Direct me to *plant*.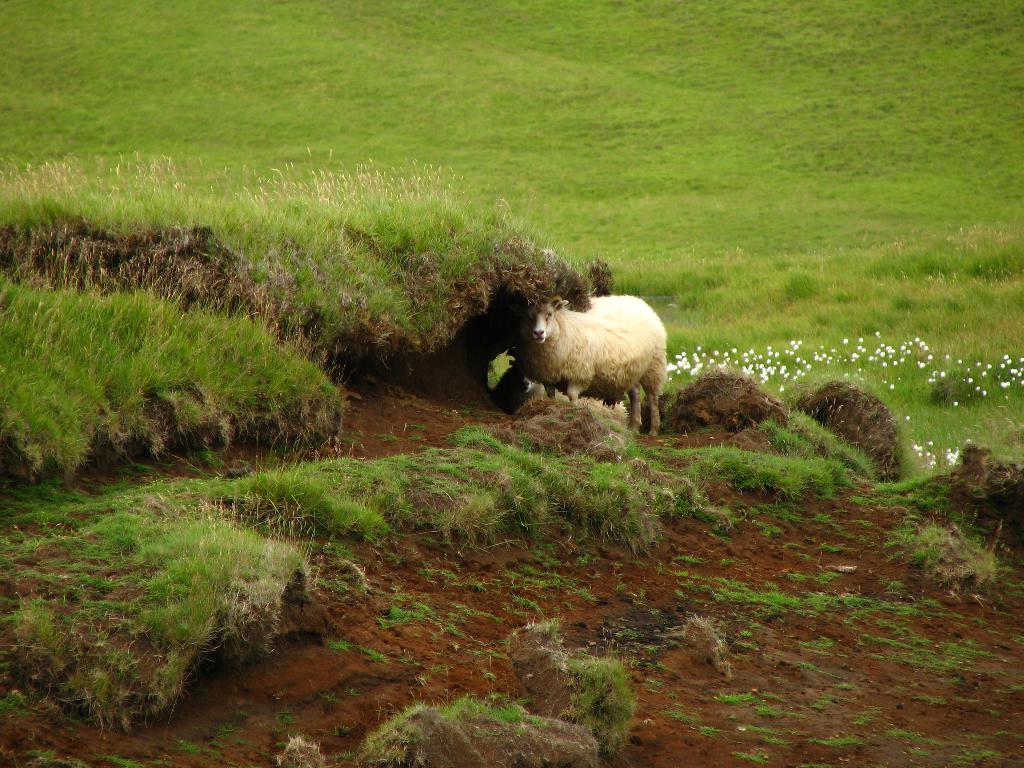
Direction: detection(826, 694, 833, 705).
